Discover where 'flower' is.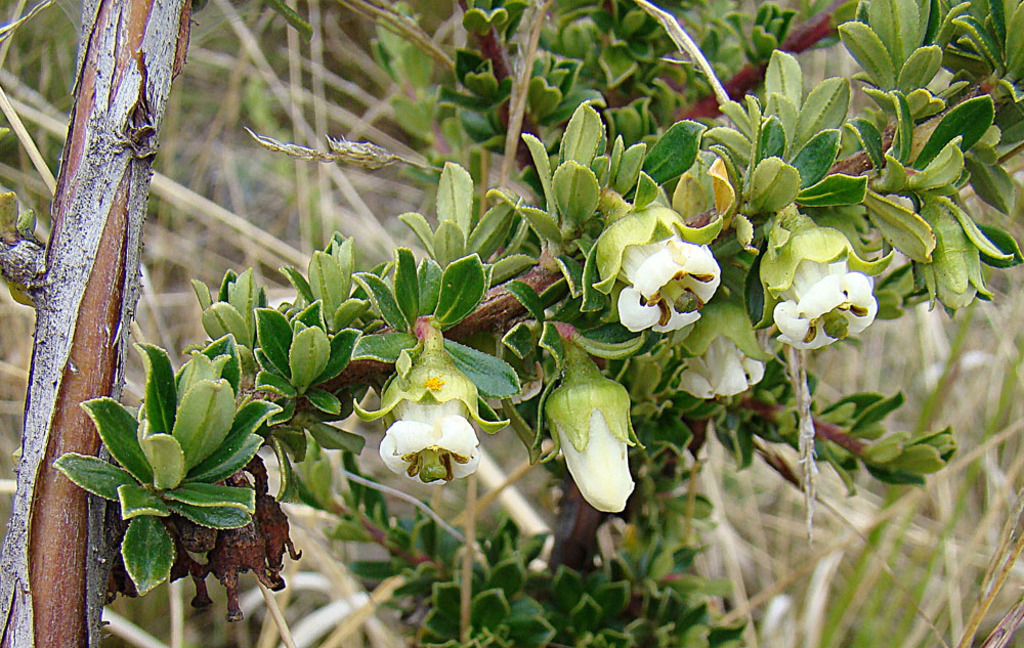
Discovered at (left=679, top=336, right=768, bottom=398).
